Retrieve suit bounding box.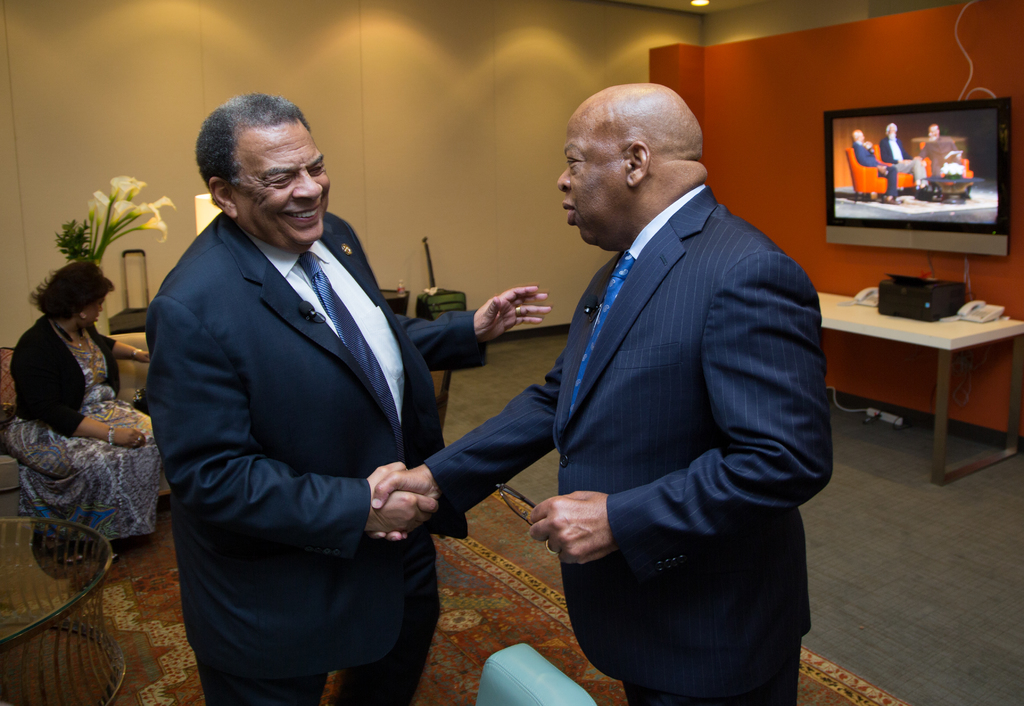
Bounding box: 852/139/897/198.
